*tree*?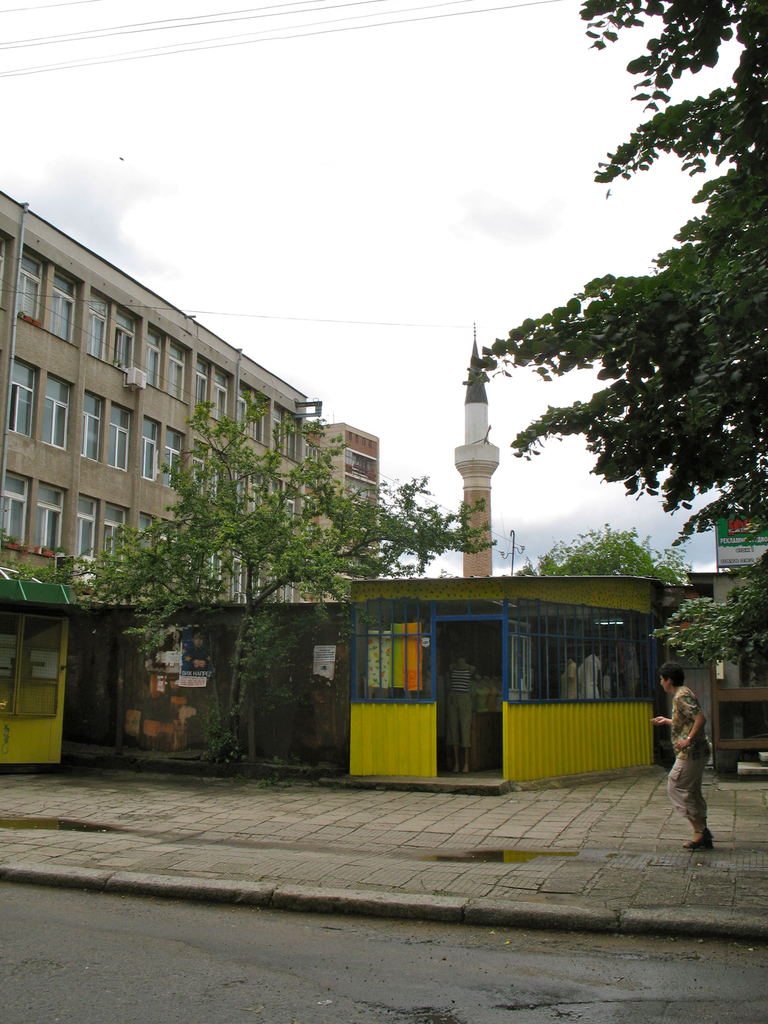
(648,552,767,665)
